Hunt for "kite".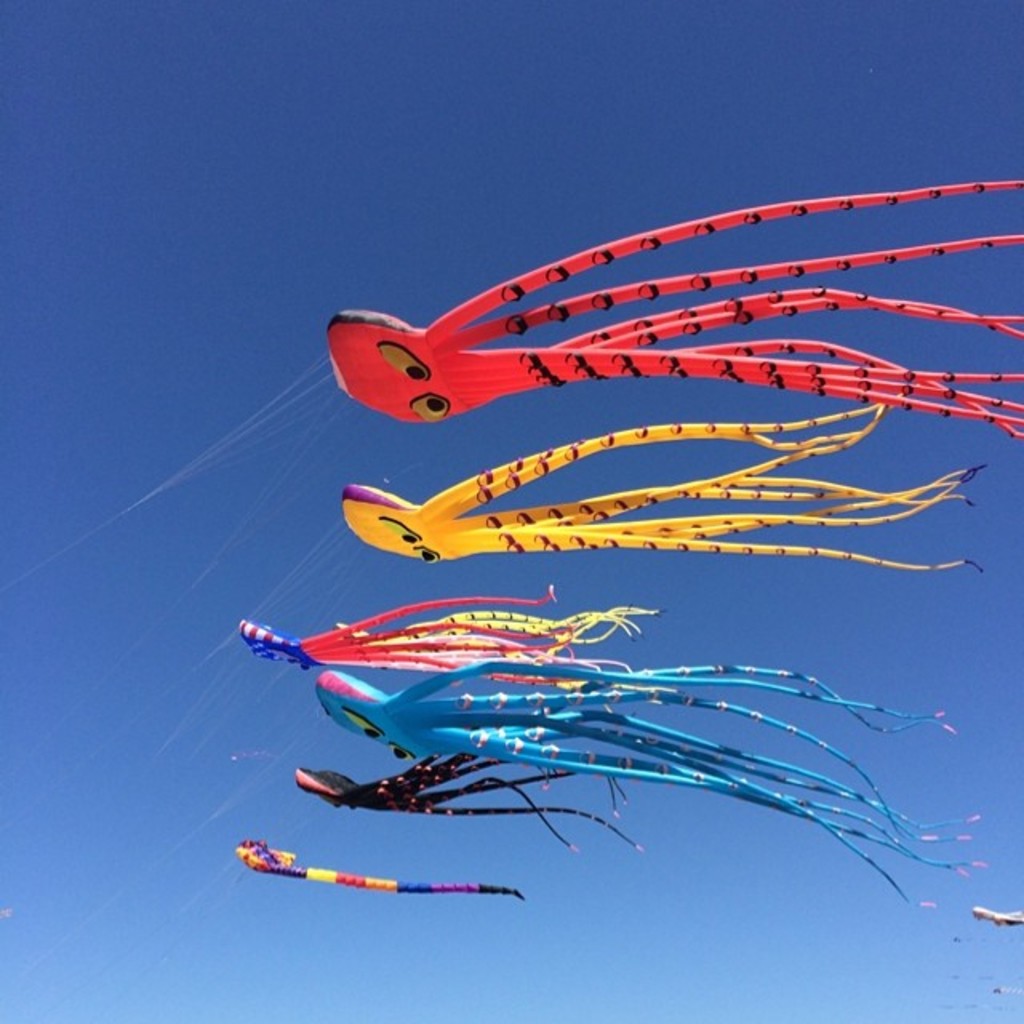
Hunted down at 237/578/634/686.
